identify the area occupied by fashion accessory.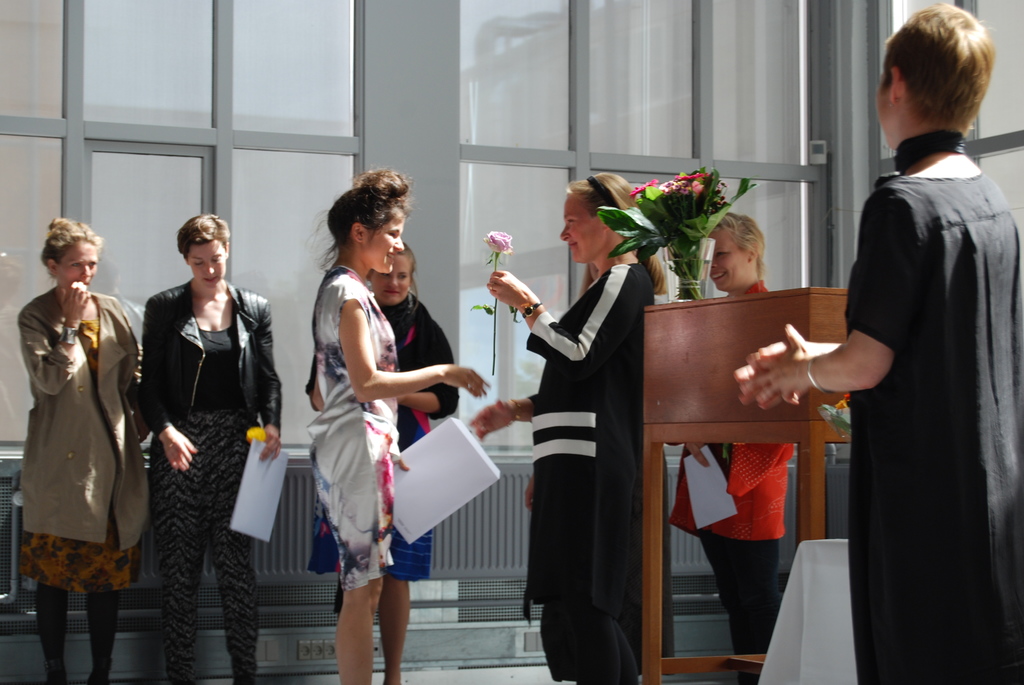
Area: bbox(590, 175, 618, 211).
